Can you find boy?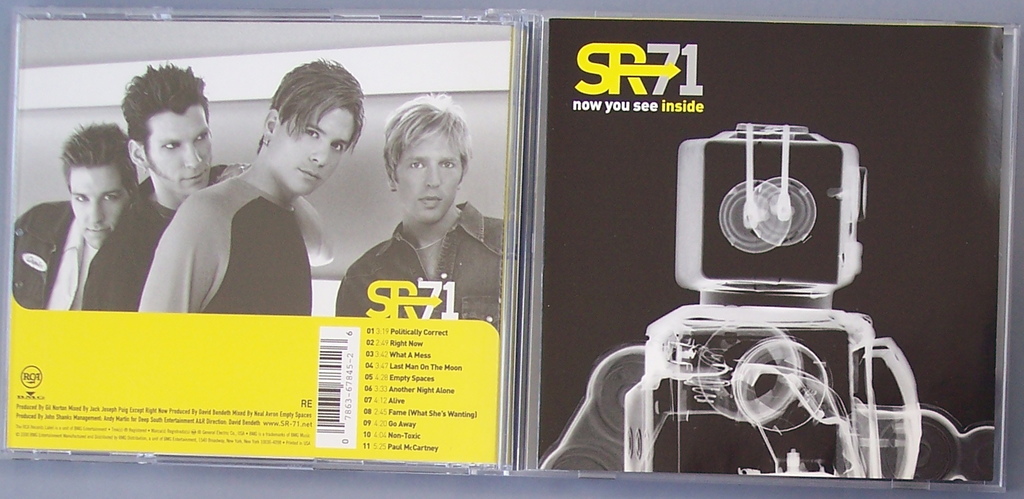
Yes, bounding box: 28 99 149 317.
